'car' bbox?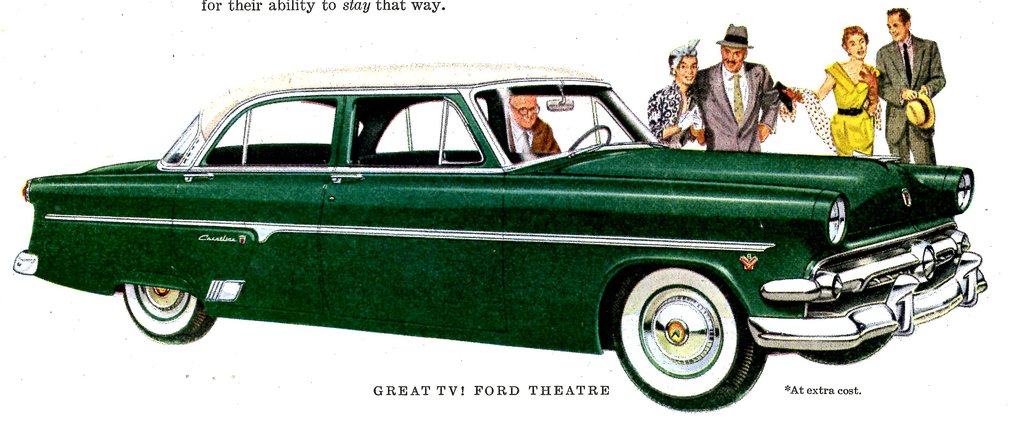
10 61 989 414
